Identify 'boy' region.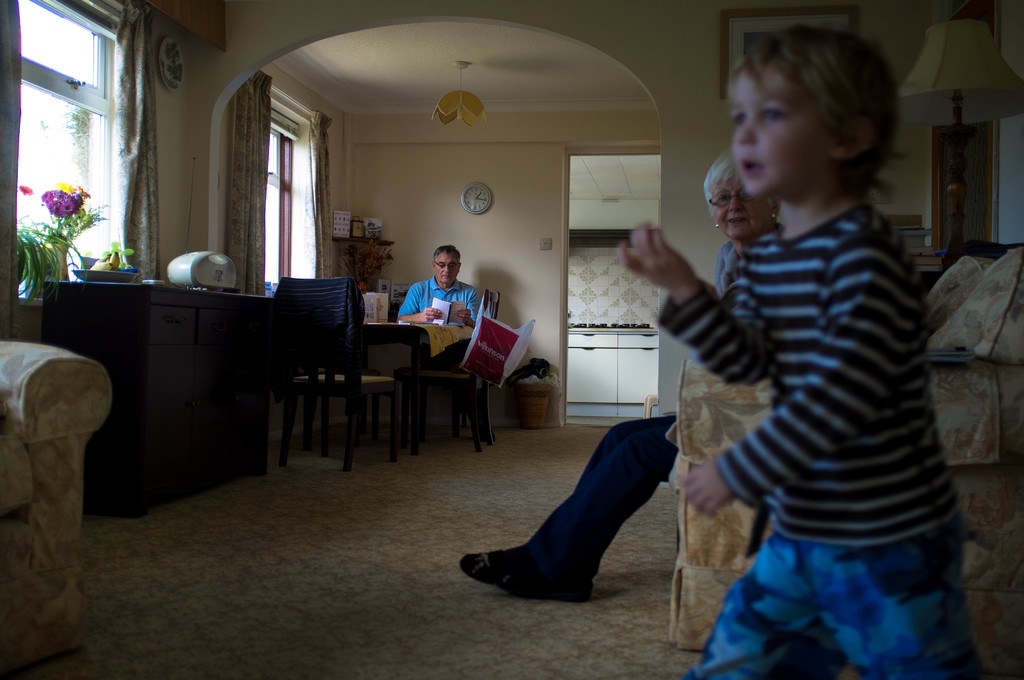
Region: box(615, 28, 980, 679).
